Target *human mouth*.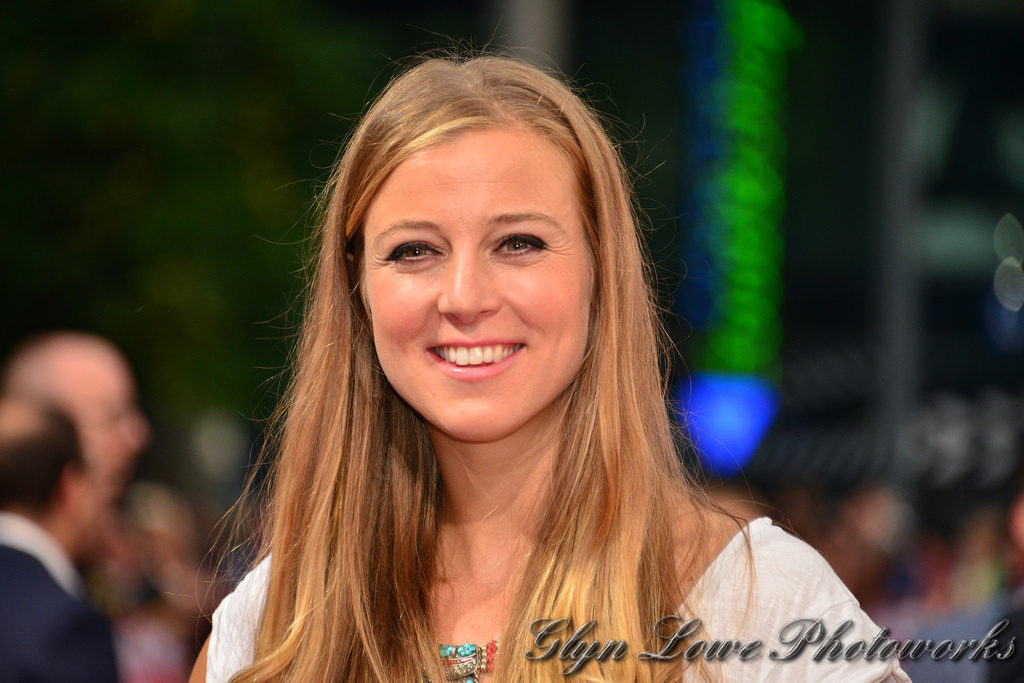
Target region: <bbox>405, 334, 541, 391</bbox>.
